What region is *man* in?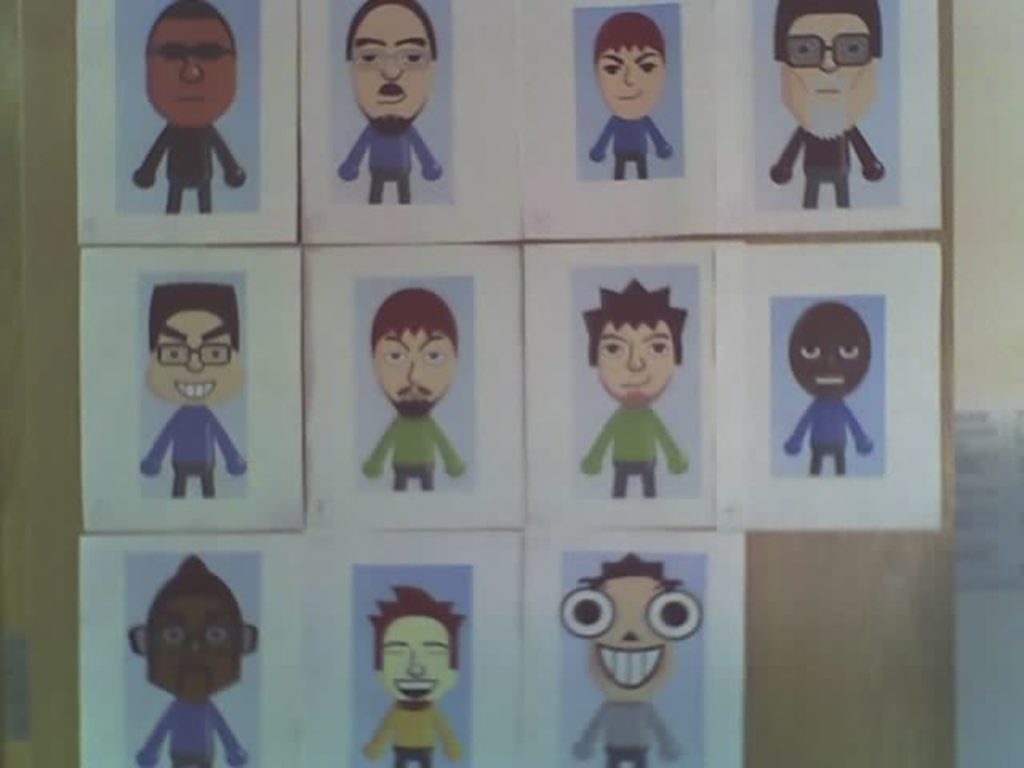
x1=366, y1=587, x2=466, y2=766.
